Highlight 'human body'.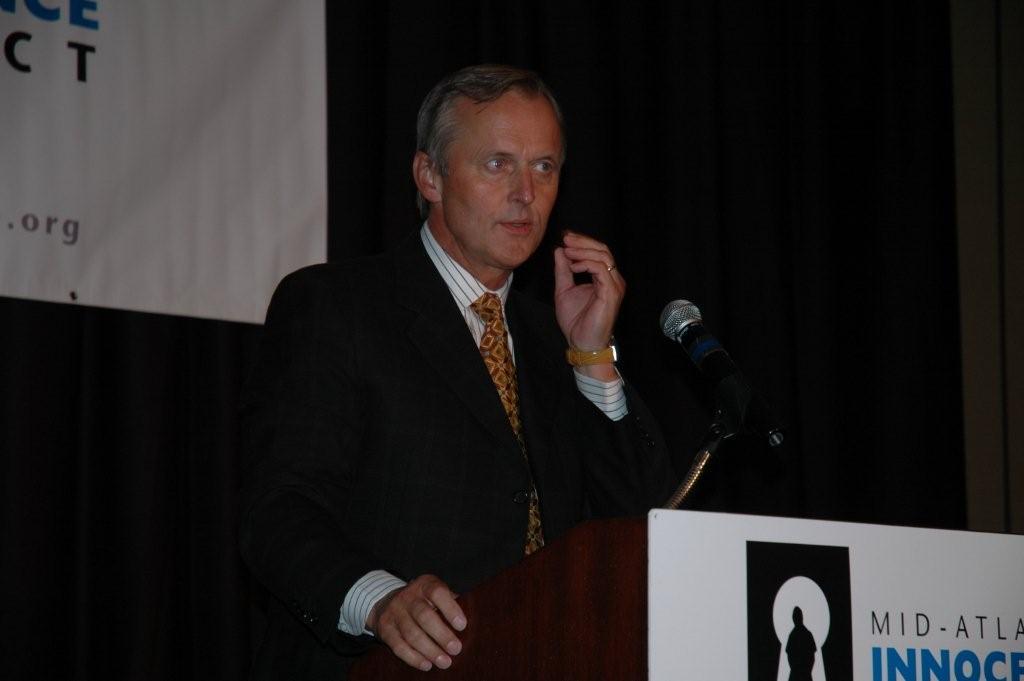
Highlighted region: (x1=272, y1=70, x2=610, y2=680).
